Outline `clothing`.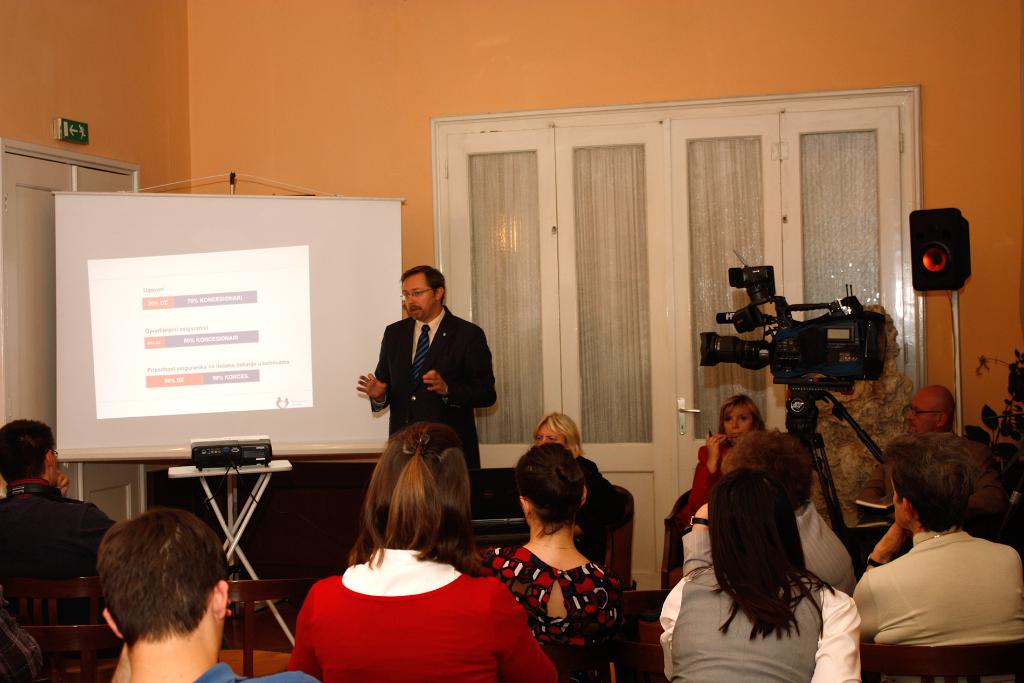
Outline: (476, 454, 625, 561).
